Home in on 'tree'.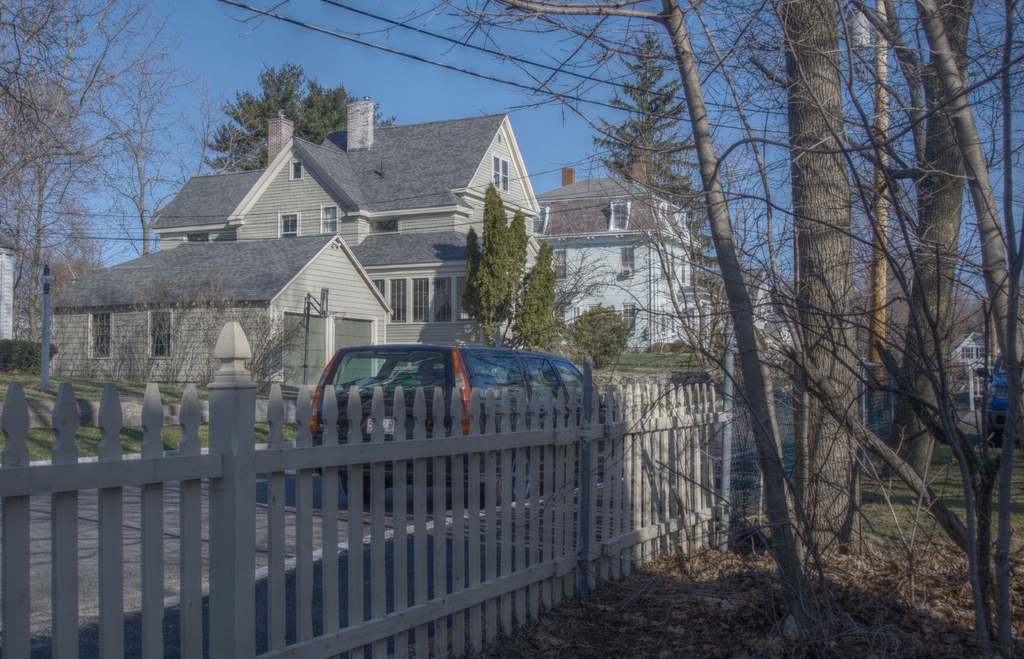
Homed in at box(88, 13, 222, 257).
